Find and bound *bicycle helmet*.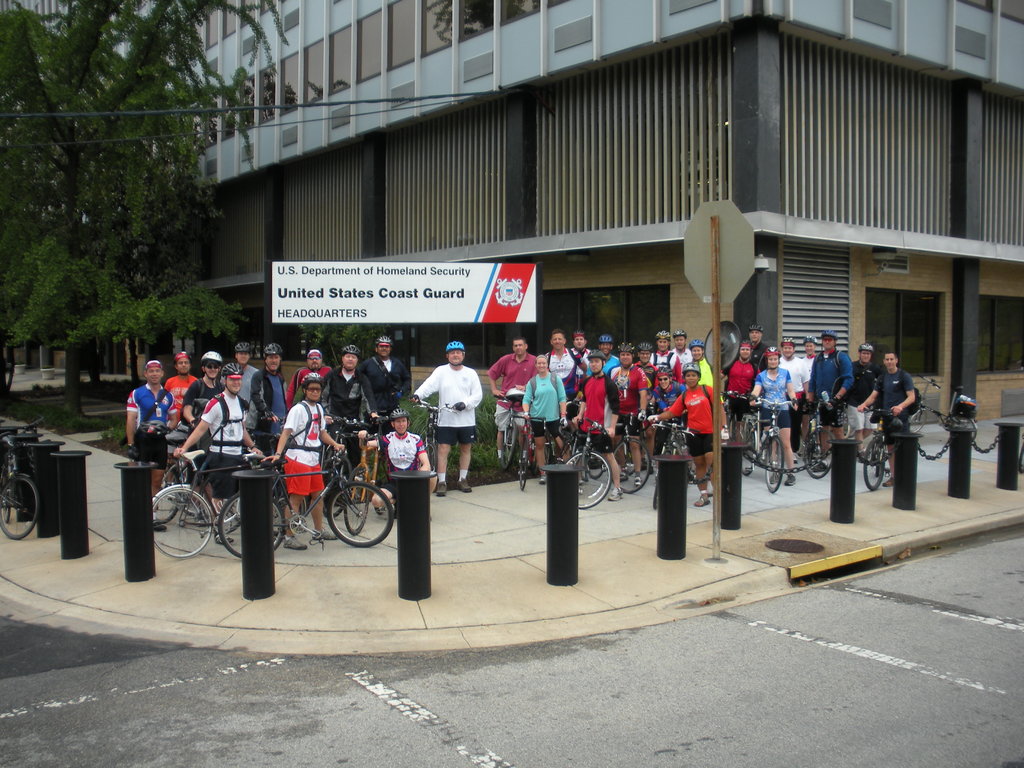
Bound: crop(616, 344, 633, 350).
